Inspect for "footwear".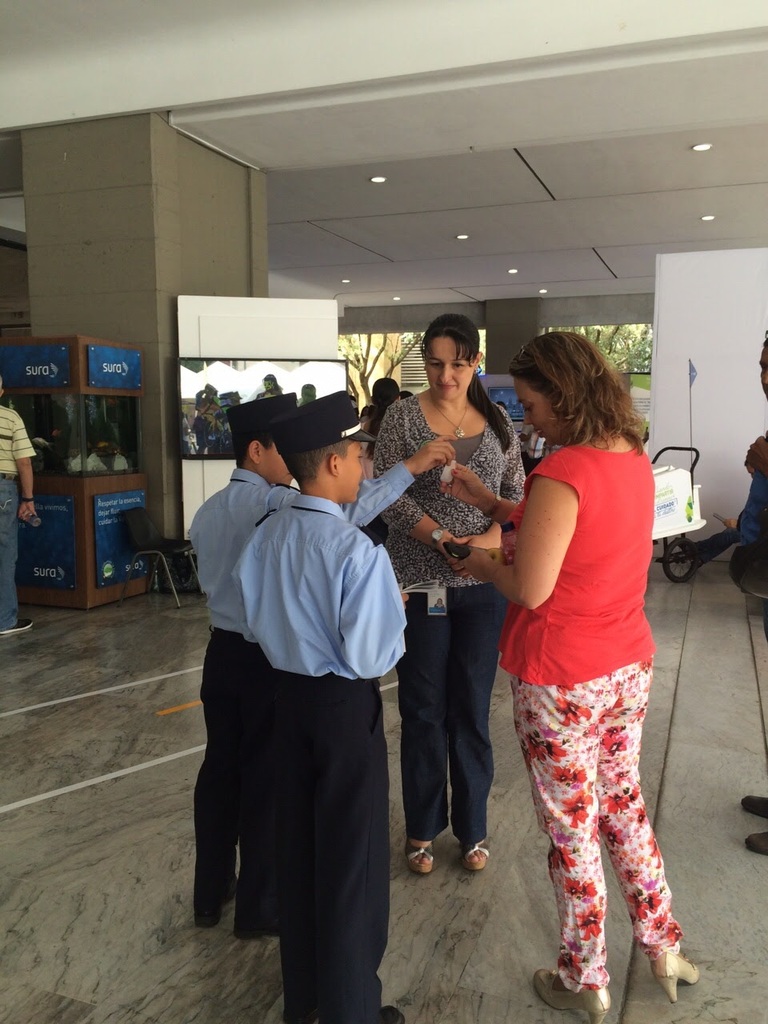
Inspection: (left=748, top=829, right=767, bottom=858).
